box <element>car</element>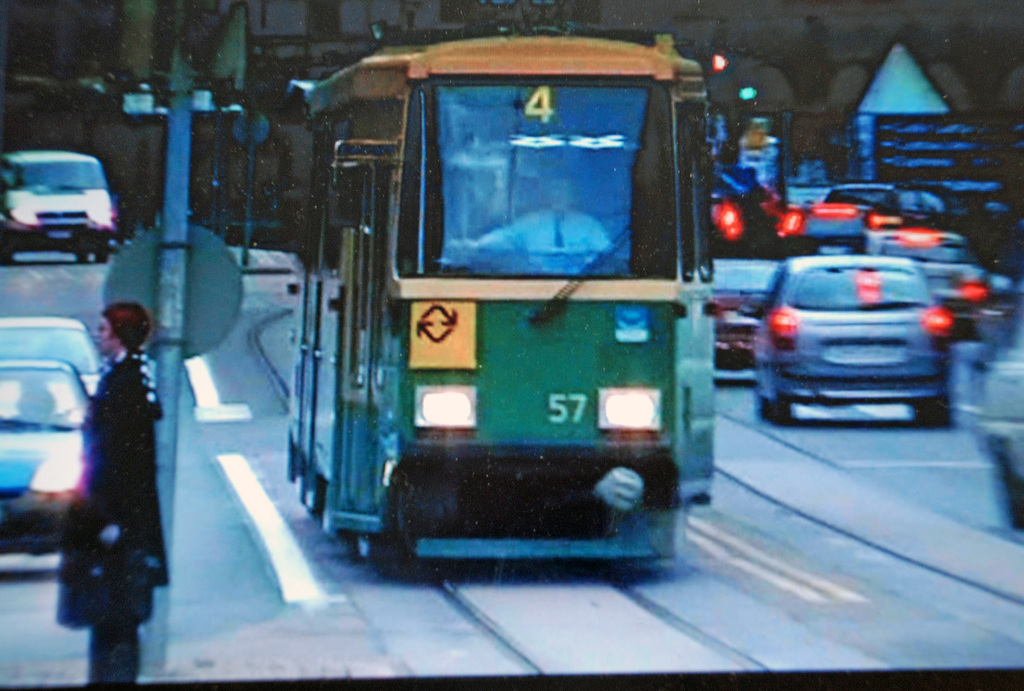
rect(742, 235, 988, 429)
